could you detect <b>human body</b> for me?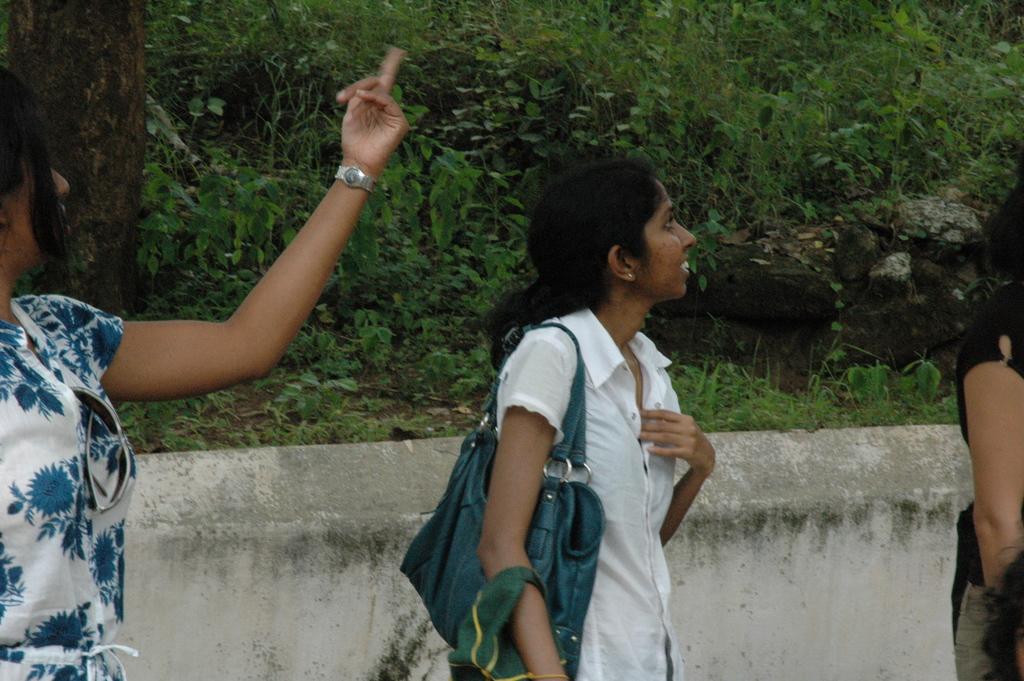
Detection result: l=0, t=44, r=408, b=680.
